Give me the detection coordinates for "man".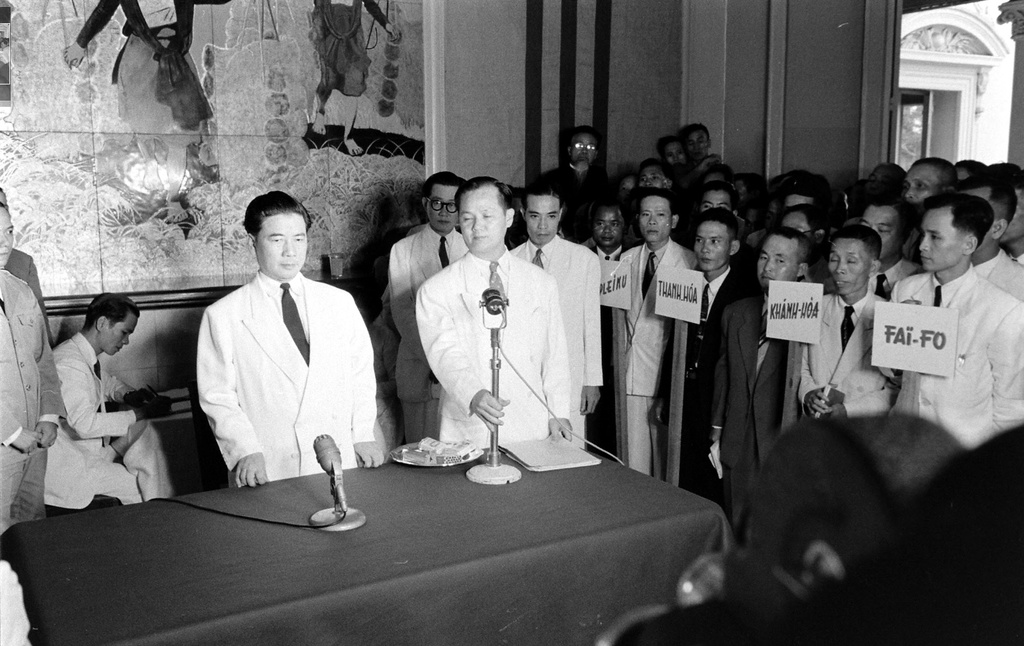
pyautogui.locateOnScreen(42, 299, 174, 515).
